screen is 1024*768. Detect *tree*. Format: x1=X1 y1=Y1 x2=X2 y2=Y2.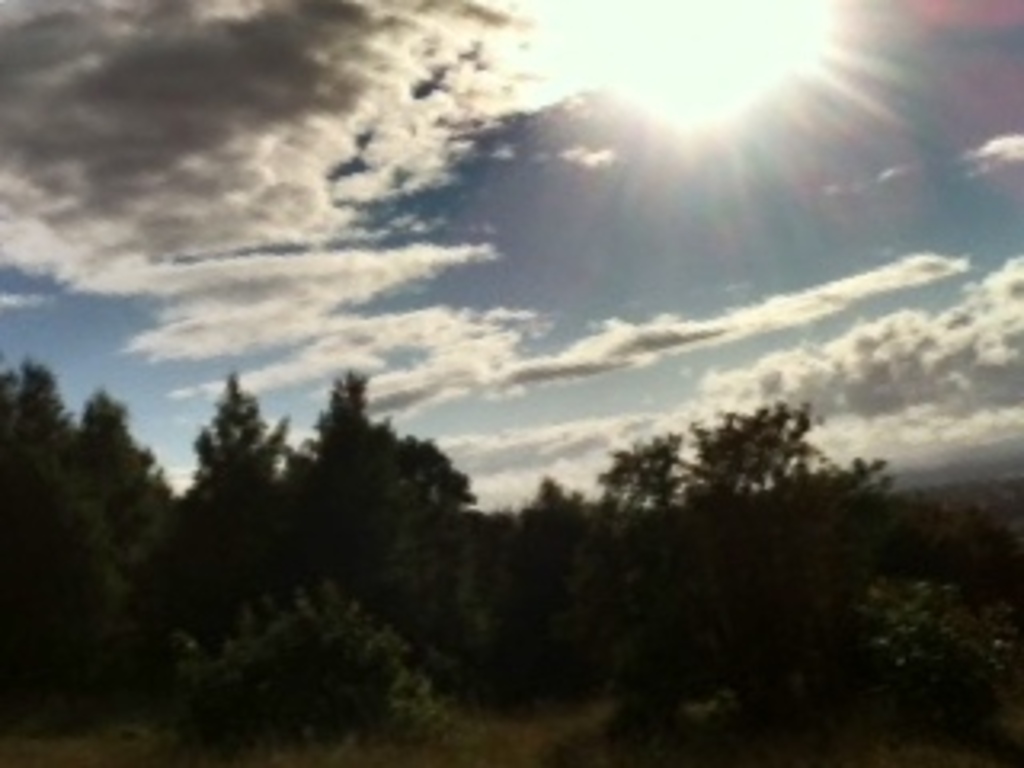
x1=662 y1=387 x2=867 y2=528.
